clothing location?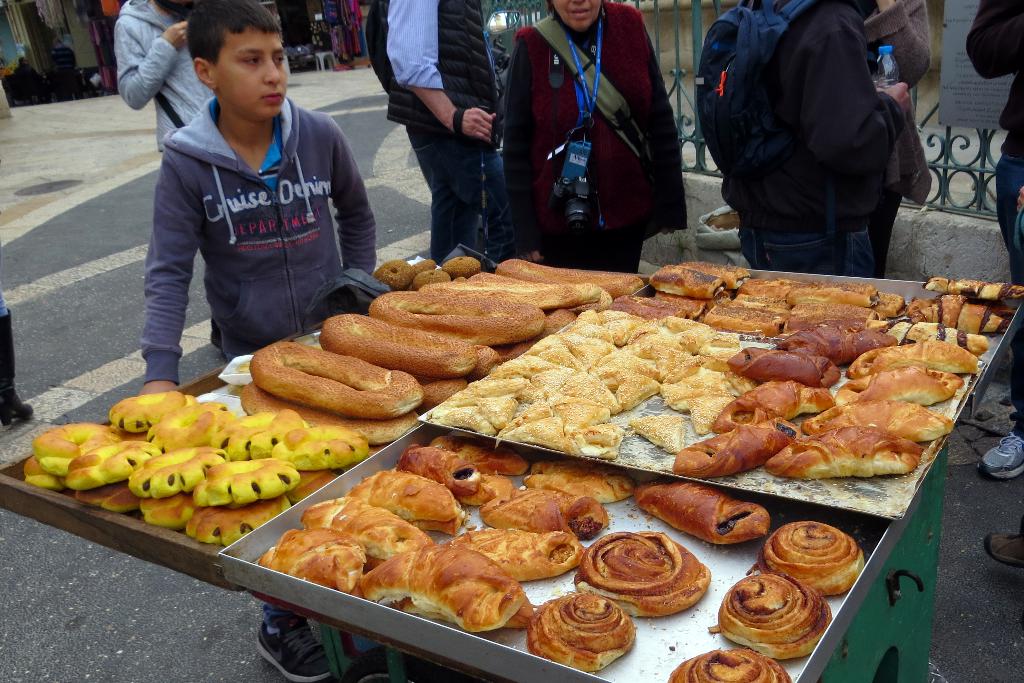
(left=381, top=0, right=502, bottom=276)
